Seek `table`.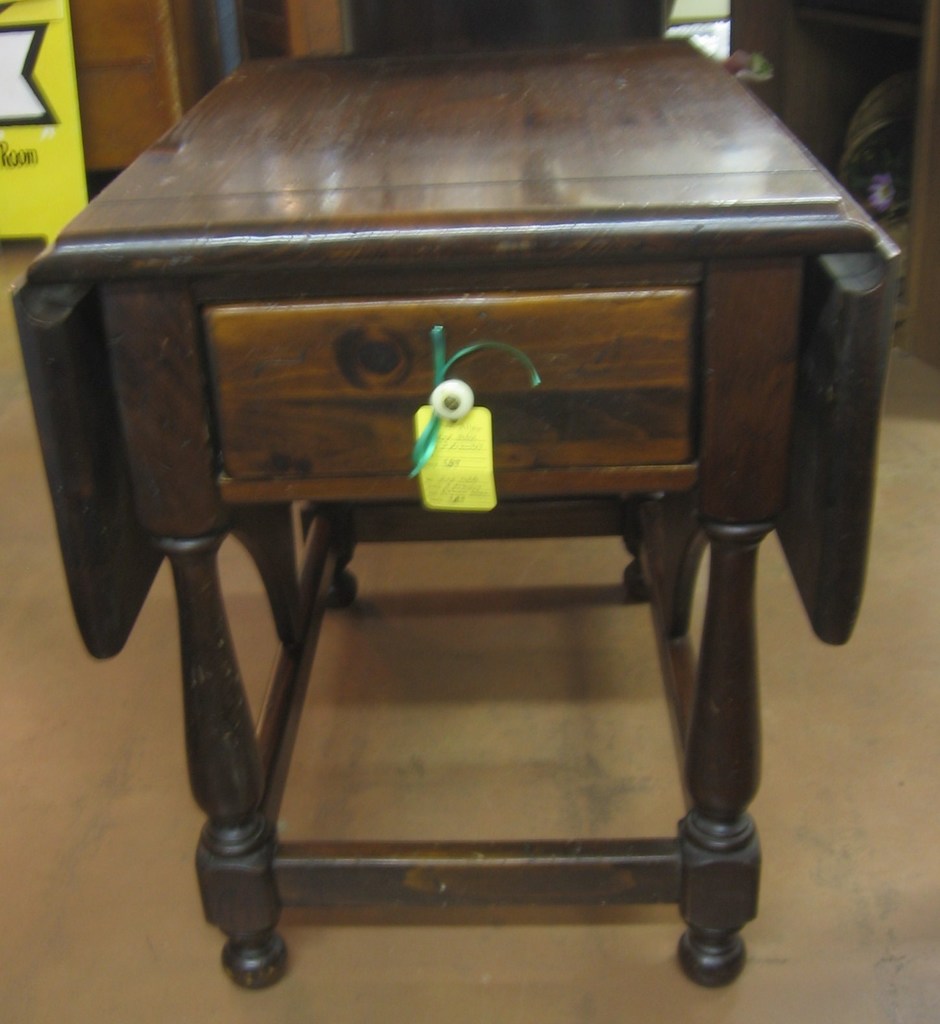
1, 32, 906, 997.
